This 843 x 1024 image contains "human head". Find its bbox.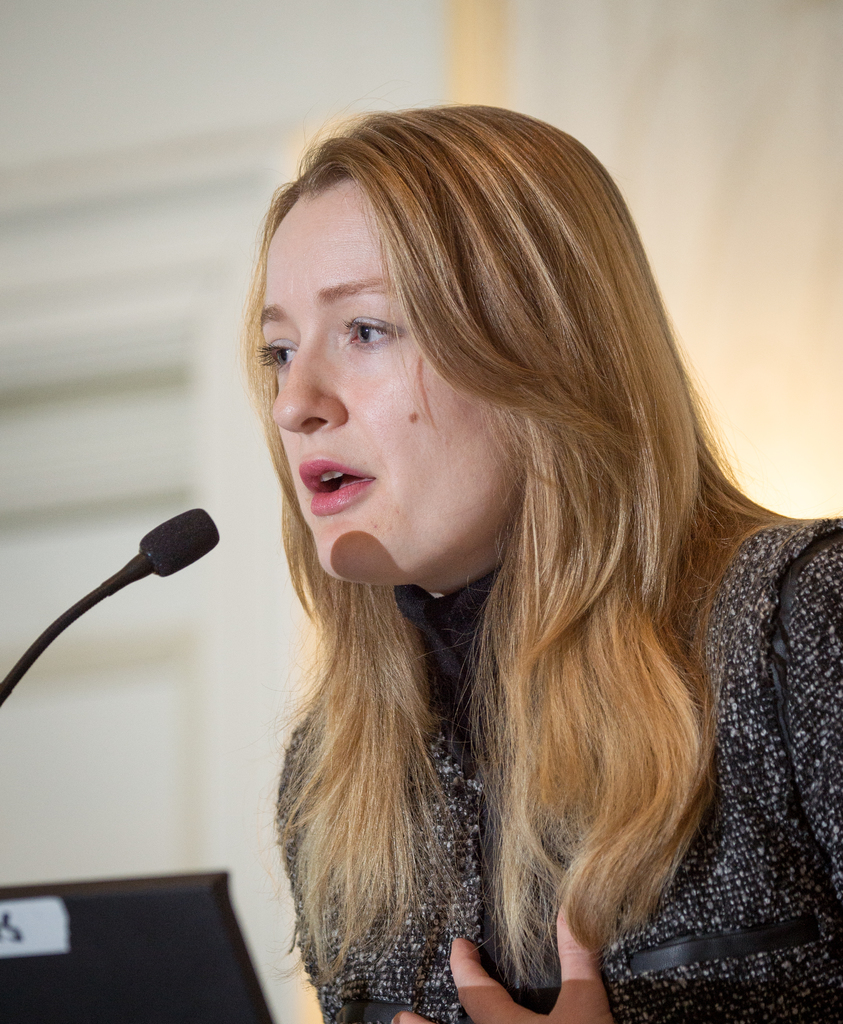
rect(228, 119, 700, 604).
